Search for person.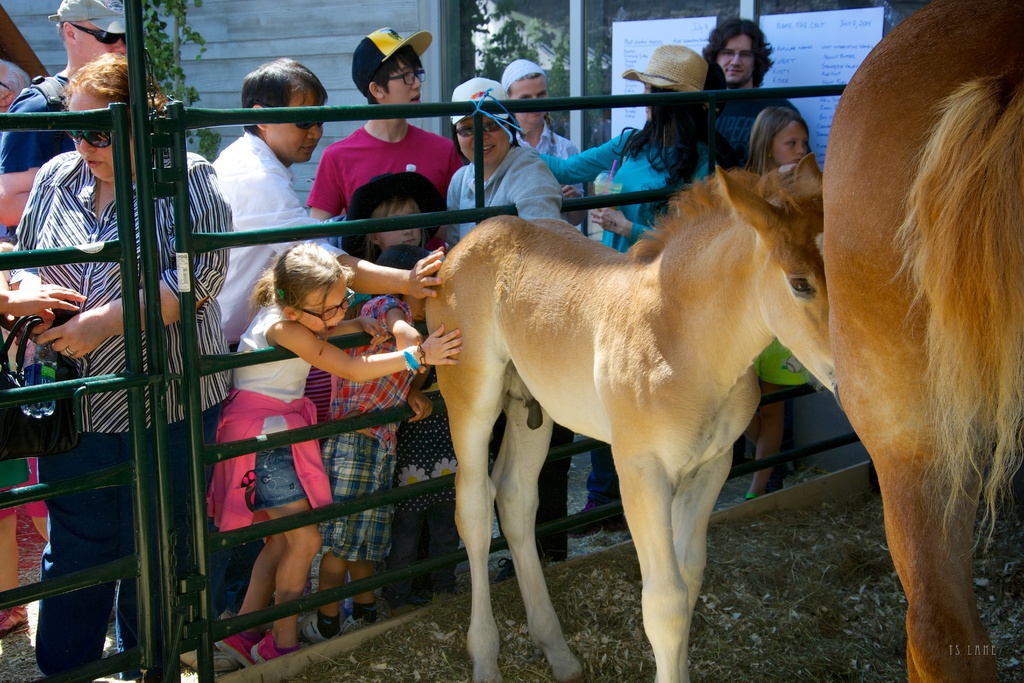
Found at box=[679, 8, 815, 167].
